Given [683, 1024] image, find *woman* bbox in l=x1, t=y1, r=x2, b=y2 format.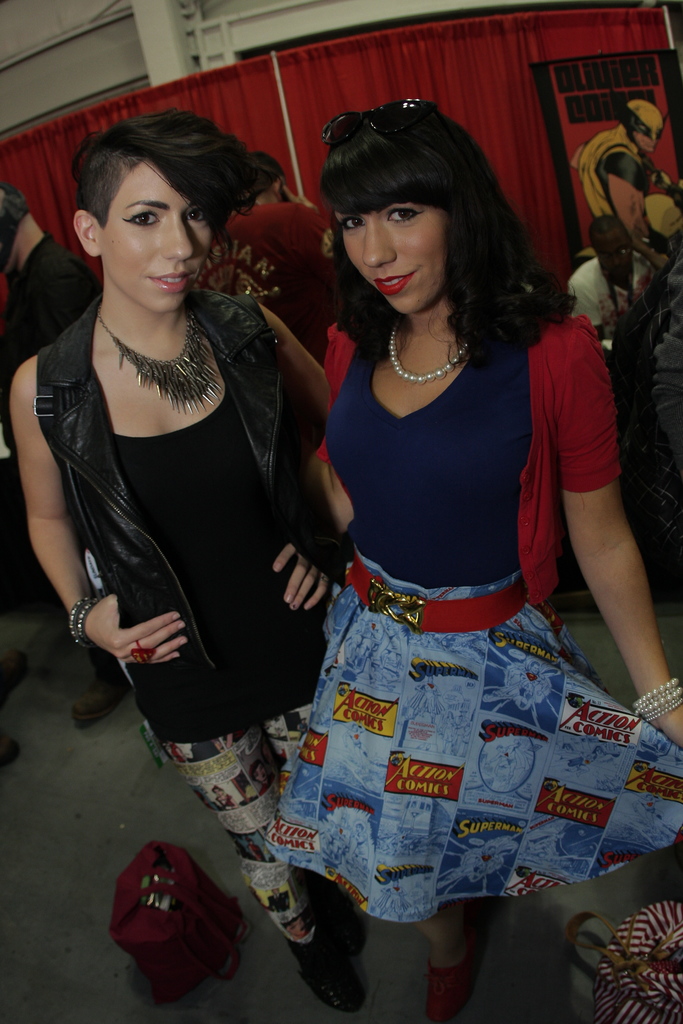
l=9, t=110, r=371, b=1016.
